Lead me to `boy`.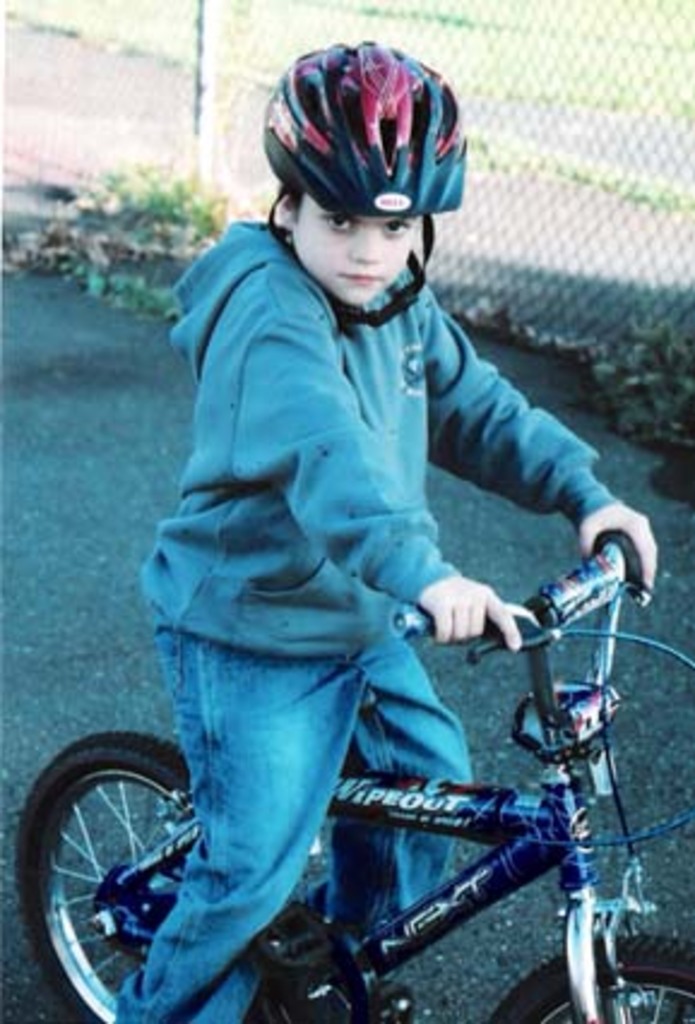
Lead to 70/77/635/1023.
